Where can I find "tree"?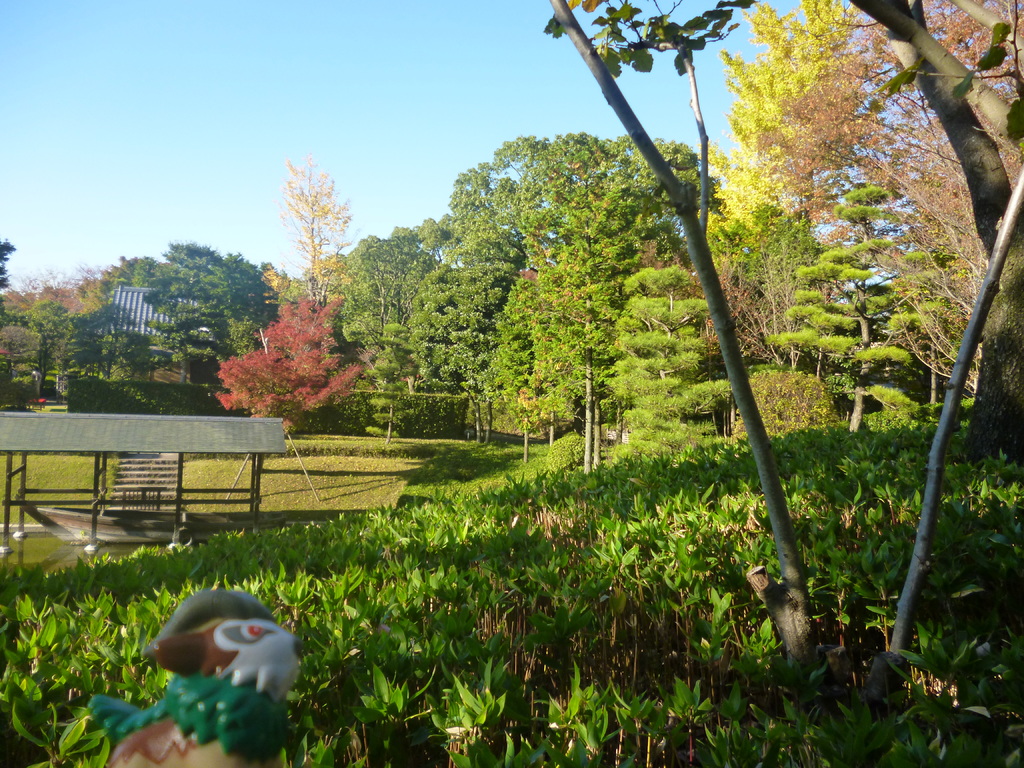
You can find it at (x1=263, y1=155, x2=355, y2=316).
